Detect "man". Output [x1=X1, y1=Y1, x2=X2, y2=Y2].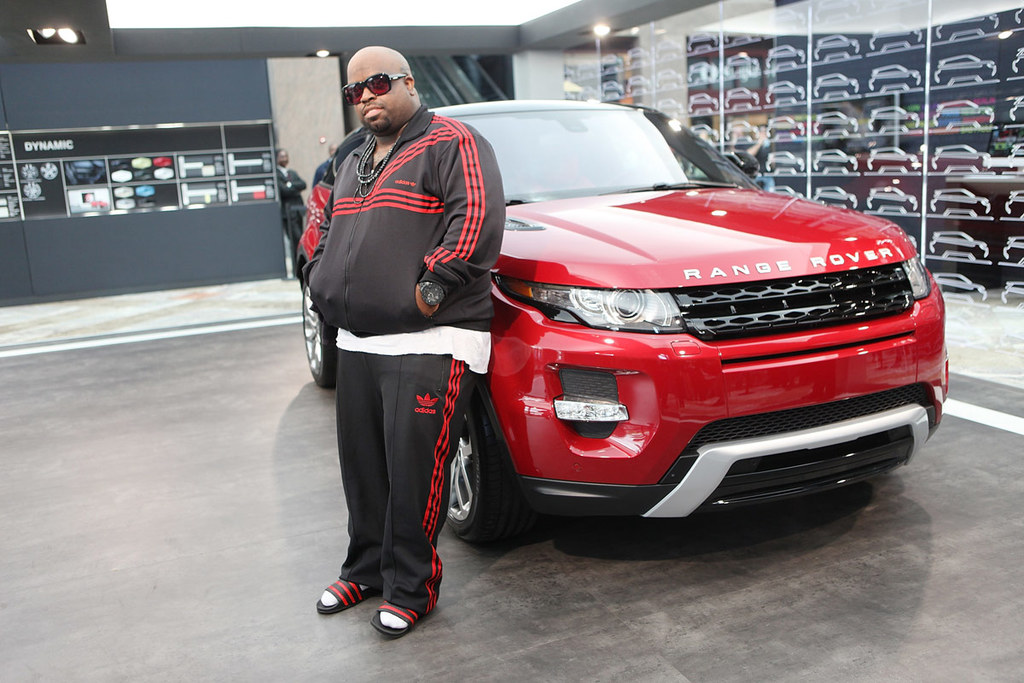
[x1=271, y1=149, x2=311, y2=252].
